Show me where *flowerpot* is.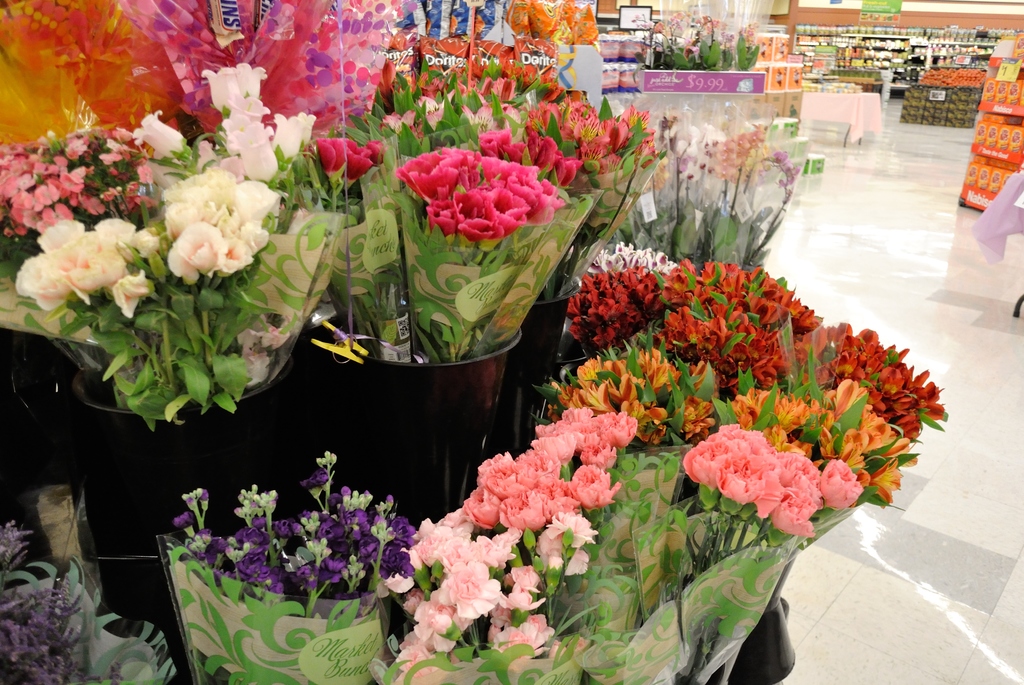
*flowerpot* is at Rect(483, 292, 573, 460).
